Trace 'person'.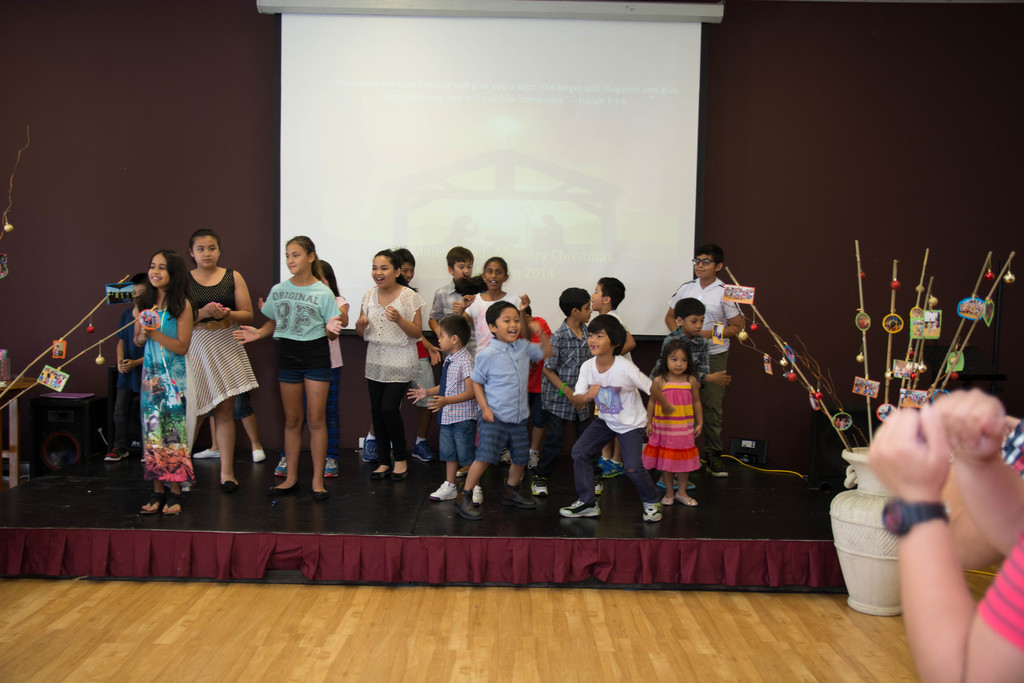
Traced to <box>189,230,252,491</box>.
